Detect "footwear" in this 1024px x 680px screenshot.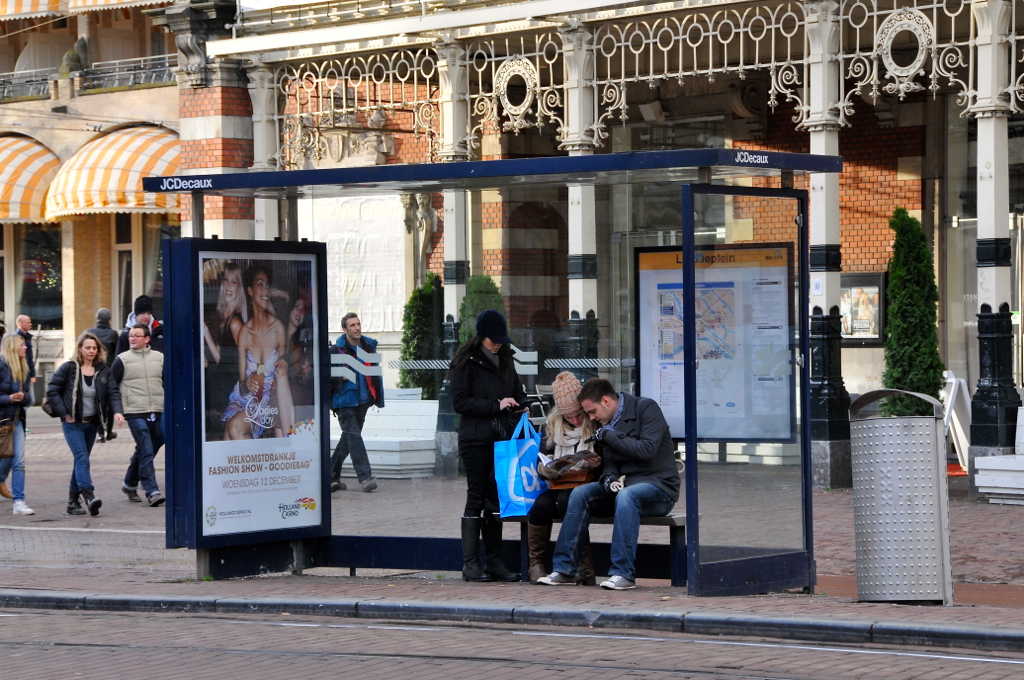
Detection: pyautogui.locateOnScreen(120, 488, 140, 504).
